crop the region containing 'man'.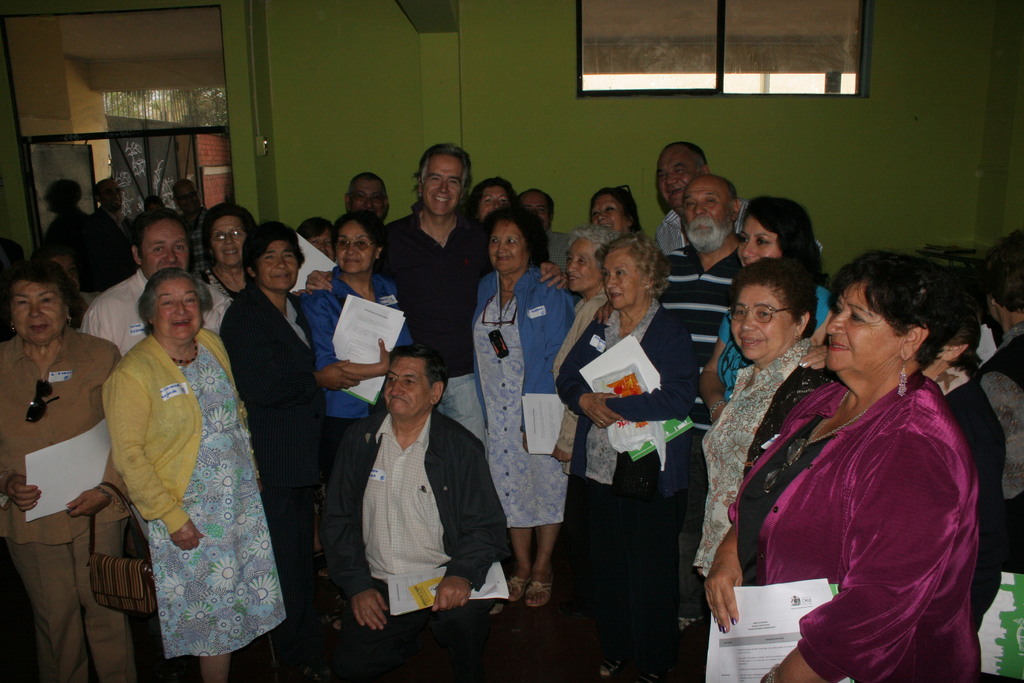
Crop region: 345:169:388:222.
